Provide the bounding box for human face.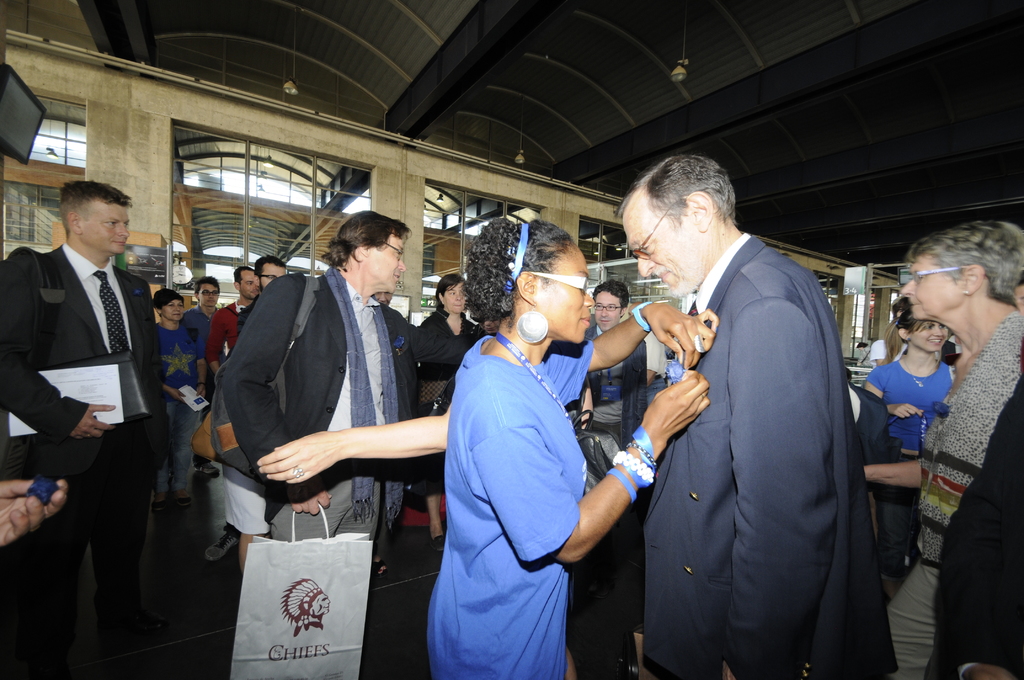
[262, 261, 285, 291].
